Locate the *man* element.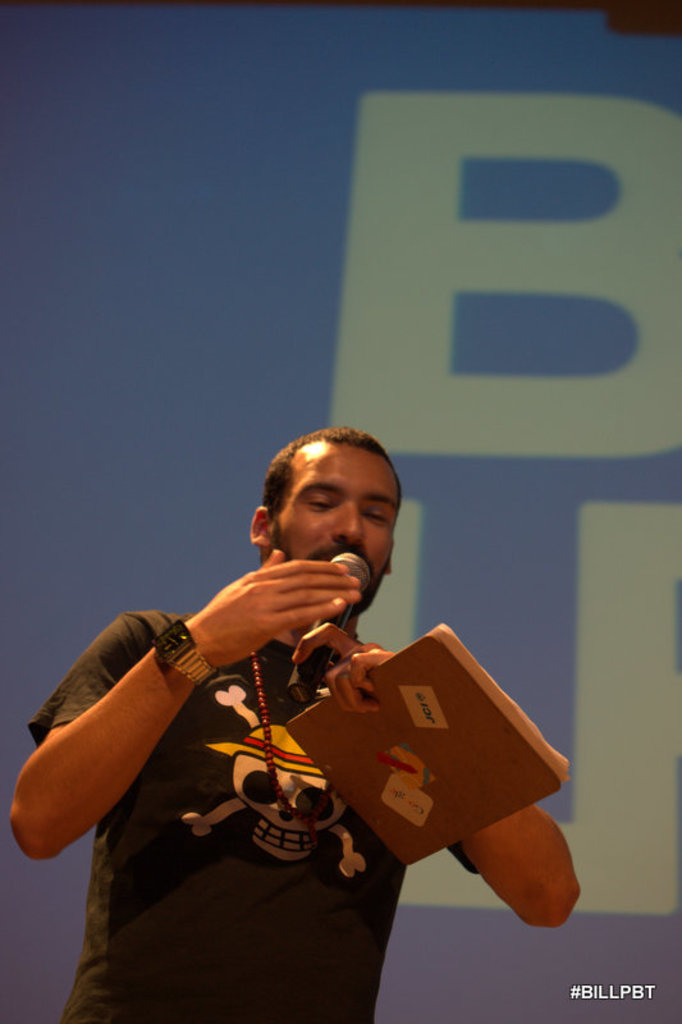
Element bbox: <region>12, 424, 582, 1023</region>.
